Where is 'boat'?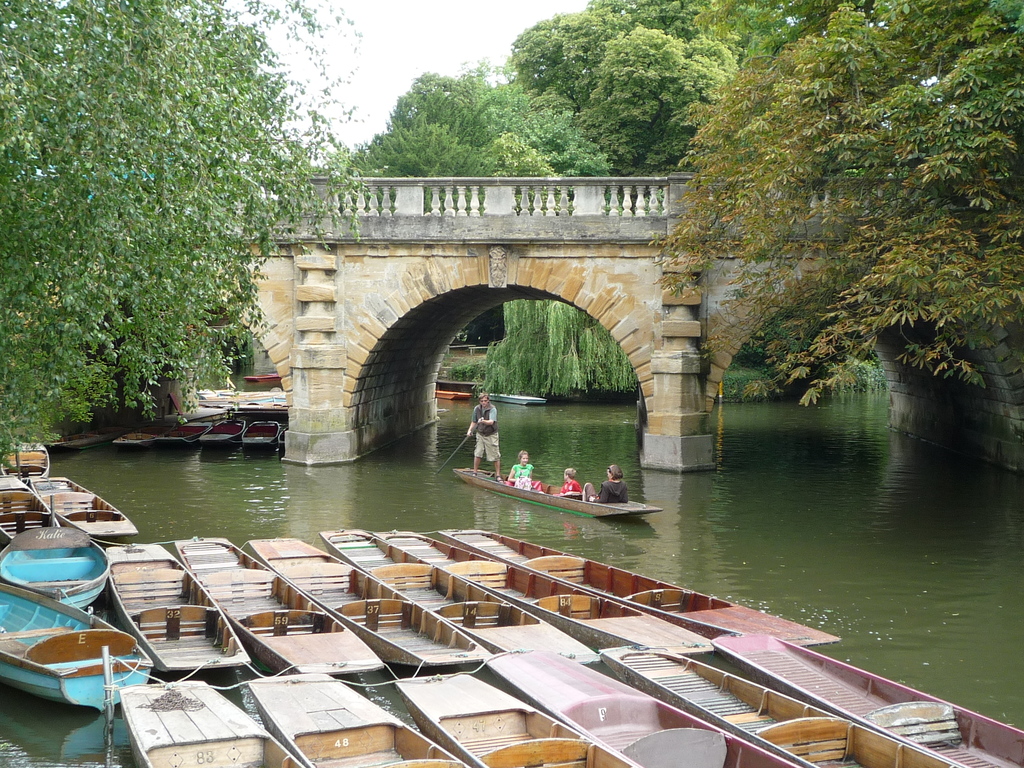
(left=459, top=452, right=668, bottom=526).
